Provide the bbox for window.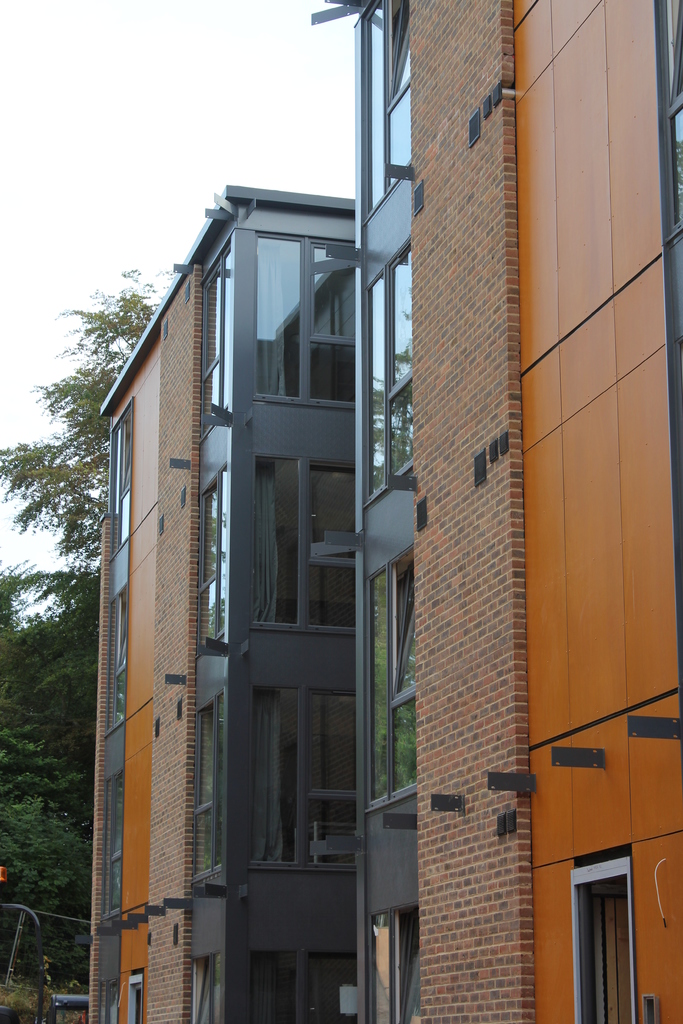
247:678:358:869.
